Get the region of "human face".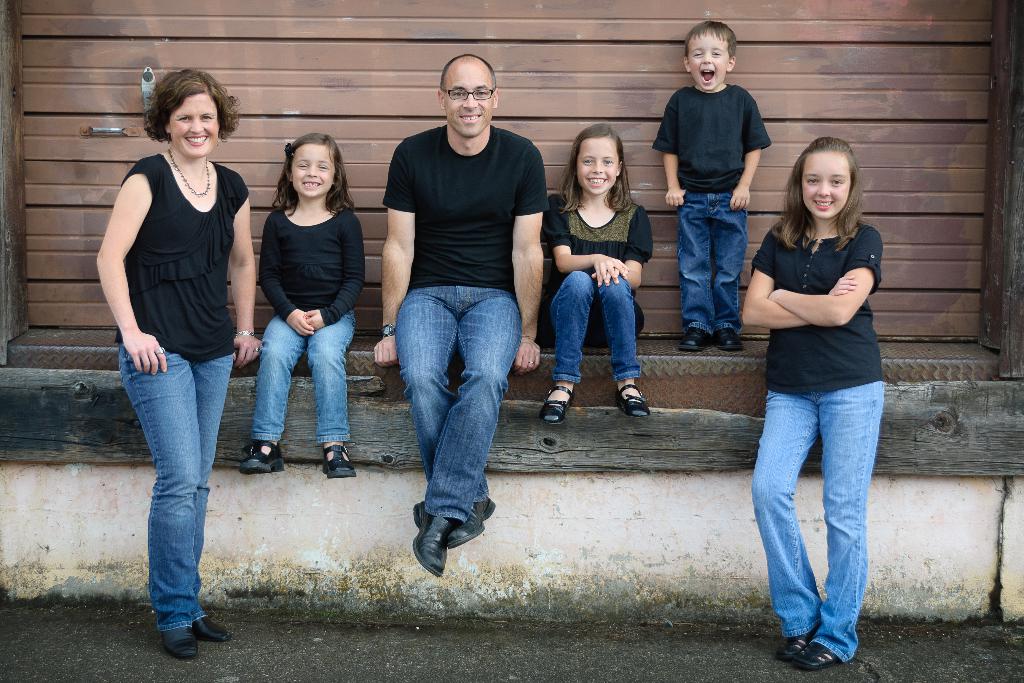
688/31/728/89.
